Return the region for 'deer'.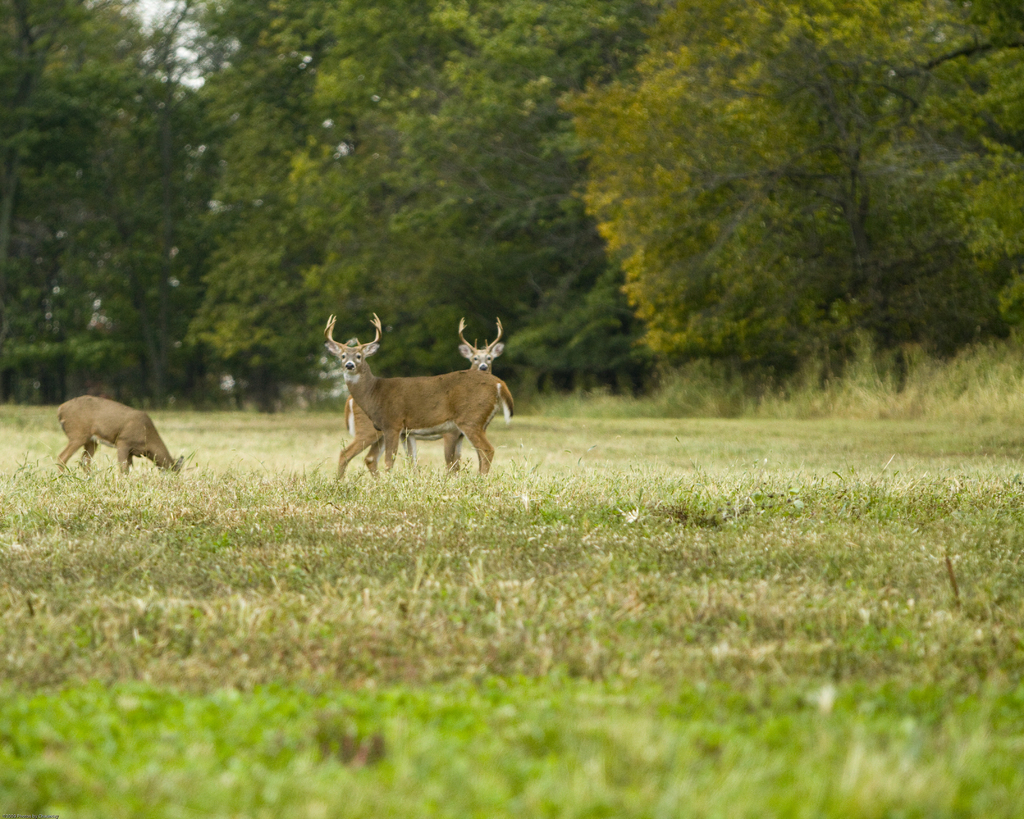
{"left": 324, "top": 315, "right": 514, "bottom": 477}.
